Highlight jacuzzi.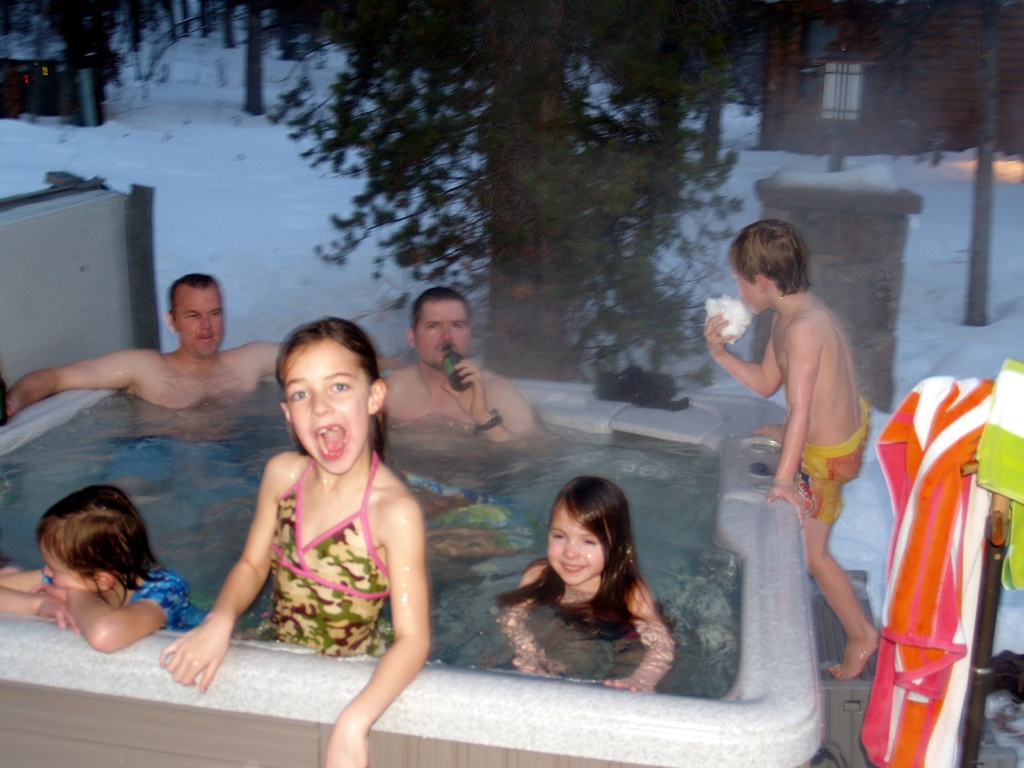
Highlighted region: <box>0,367,831,767</box>.
